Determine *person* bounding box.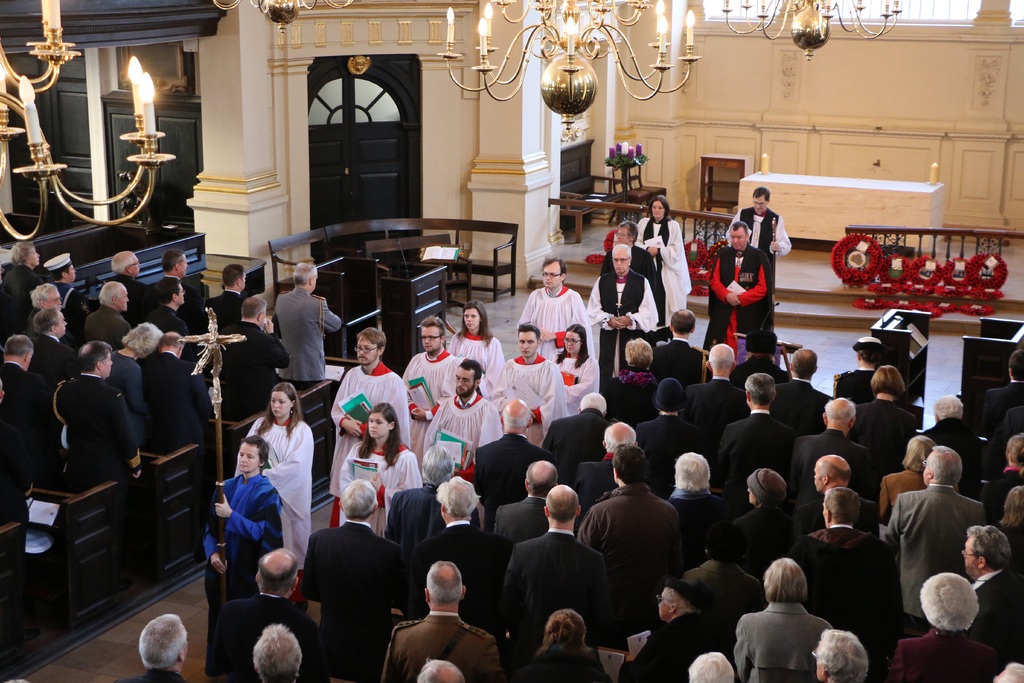
Determined: [551, 325, 602, 416].
